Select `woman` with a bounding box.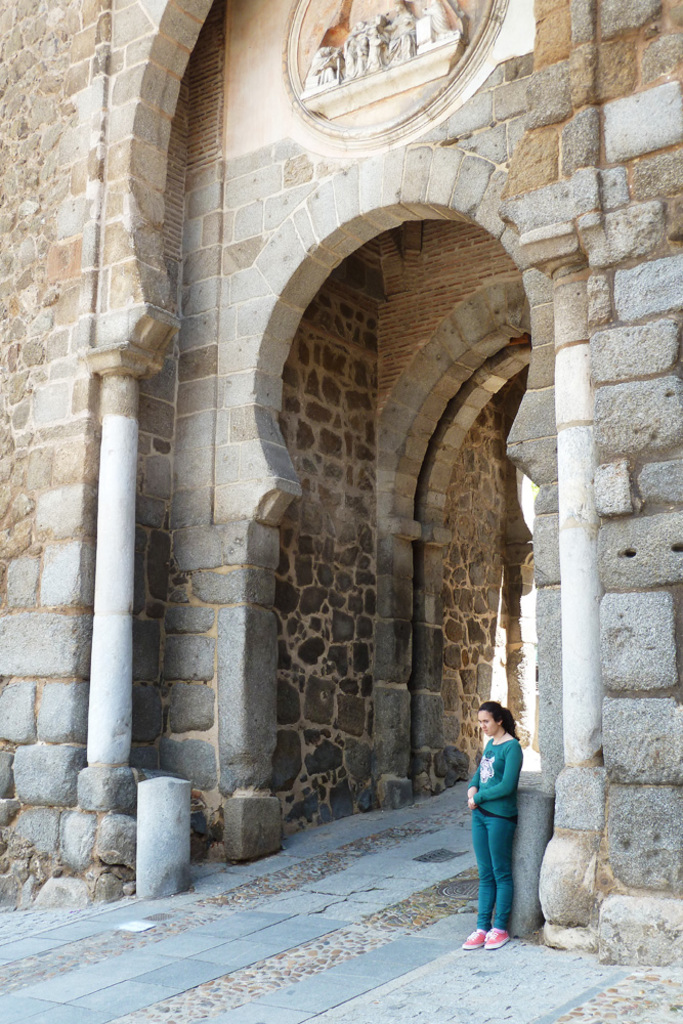
bbox=(464, 689, 536, 950).
